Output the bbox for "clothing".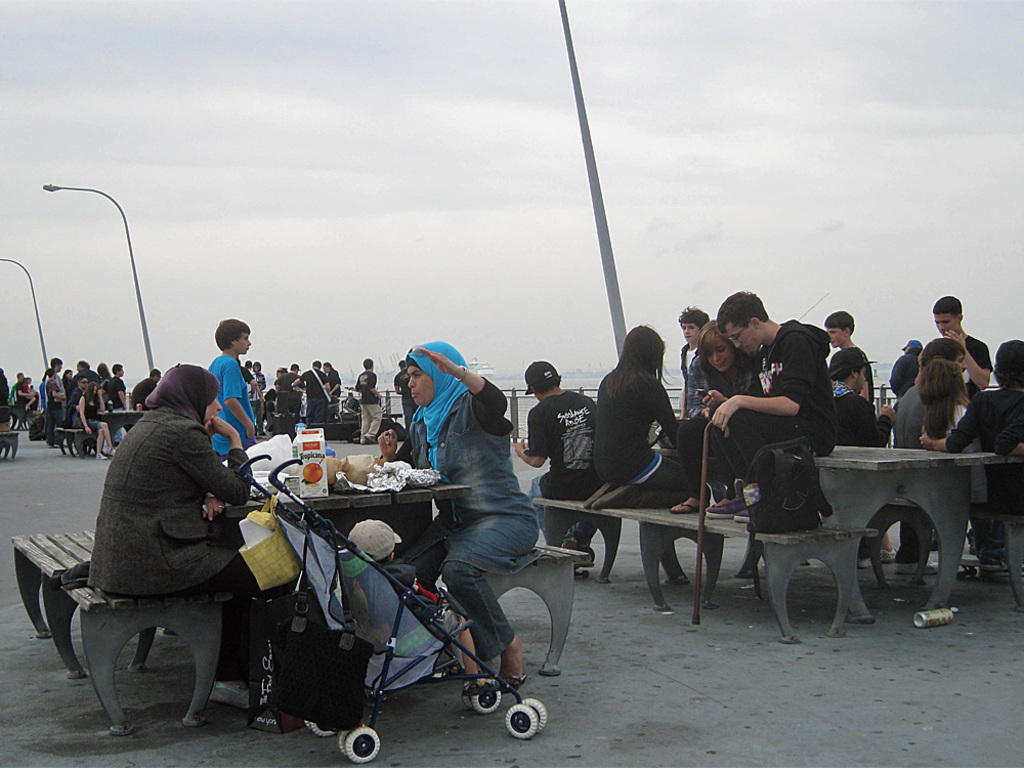
bbox=[430, 375, 528, 662].
